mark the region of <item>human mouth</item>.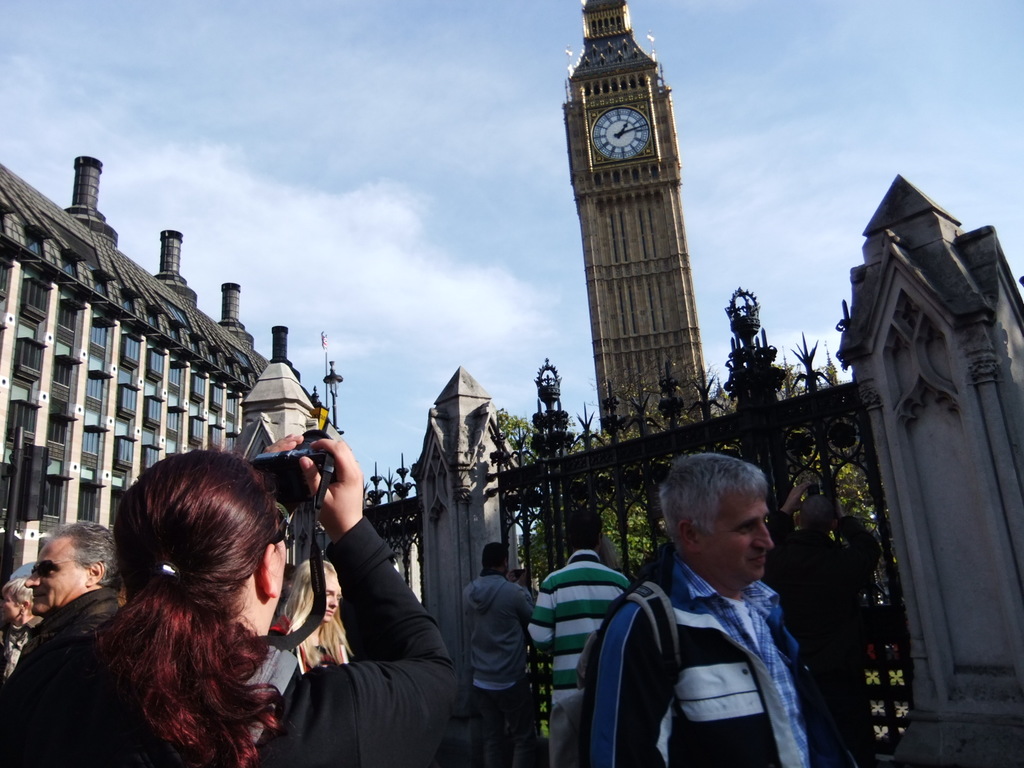
Region: <box>323,613,335,616</box>.
